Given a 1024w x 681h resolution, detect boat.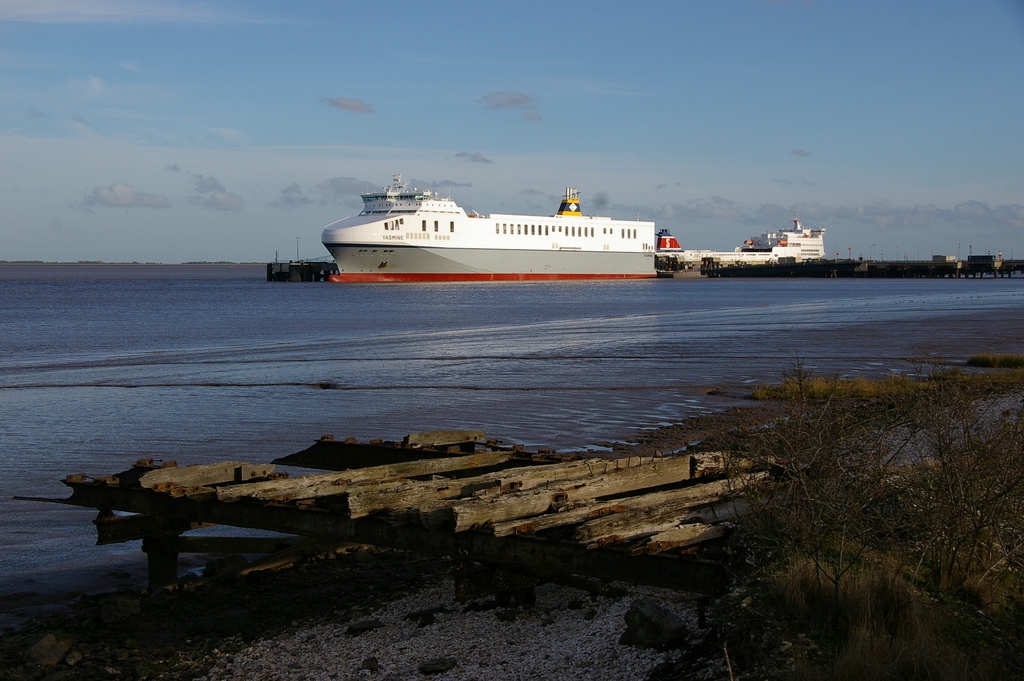
{"x1": 650, "y1": 219, "x2": 826, "y2": 273}.
